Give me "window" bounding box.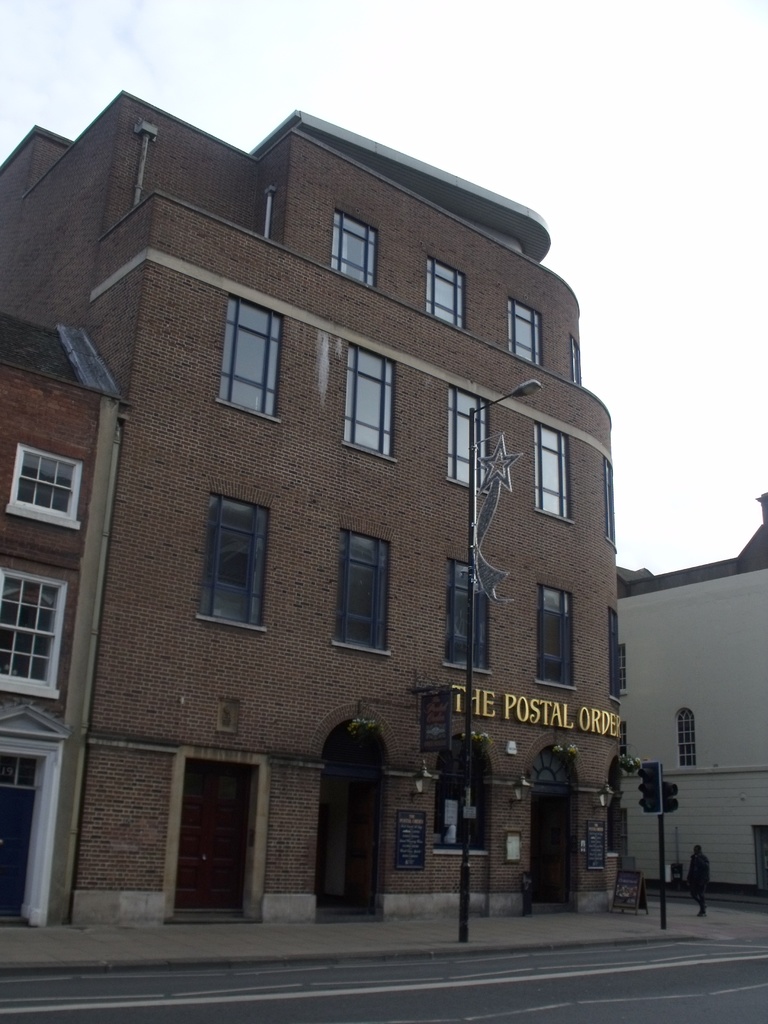
detection(15, 448, 76, 518).
